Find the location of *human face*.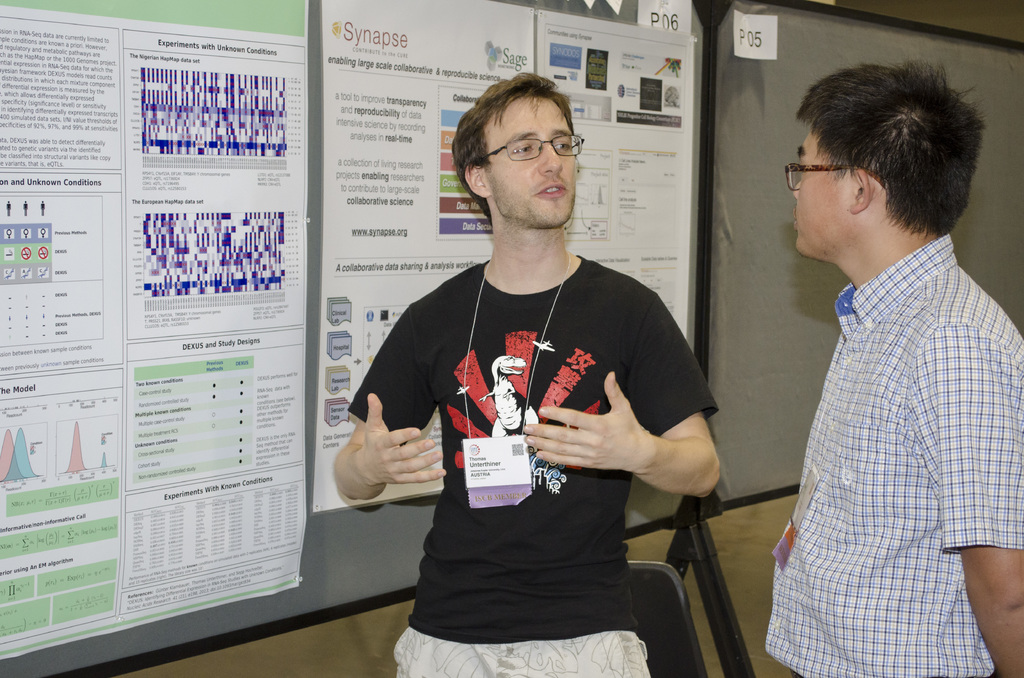
Location: locate(790, 131, 854, 255).
